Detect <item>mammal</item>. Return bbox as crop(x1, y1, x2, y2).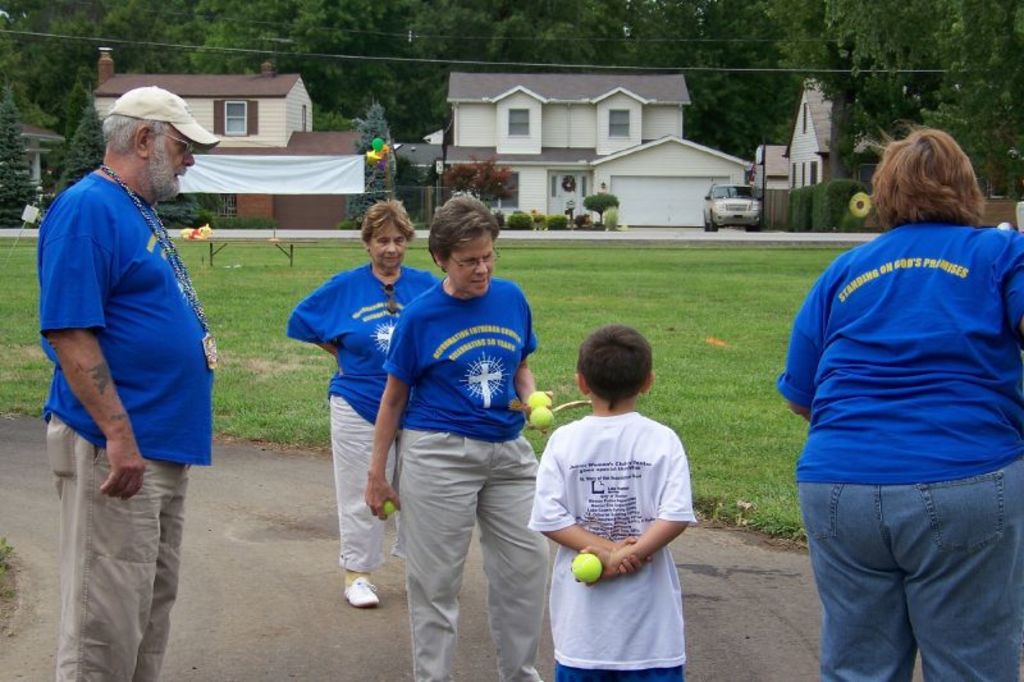
crop(41, 88, 224, 681).
